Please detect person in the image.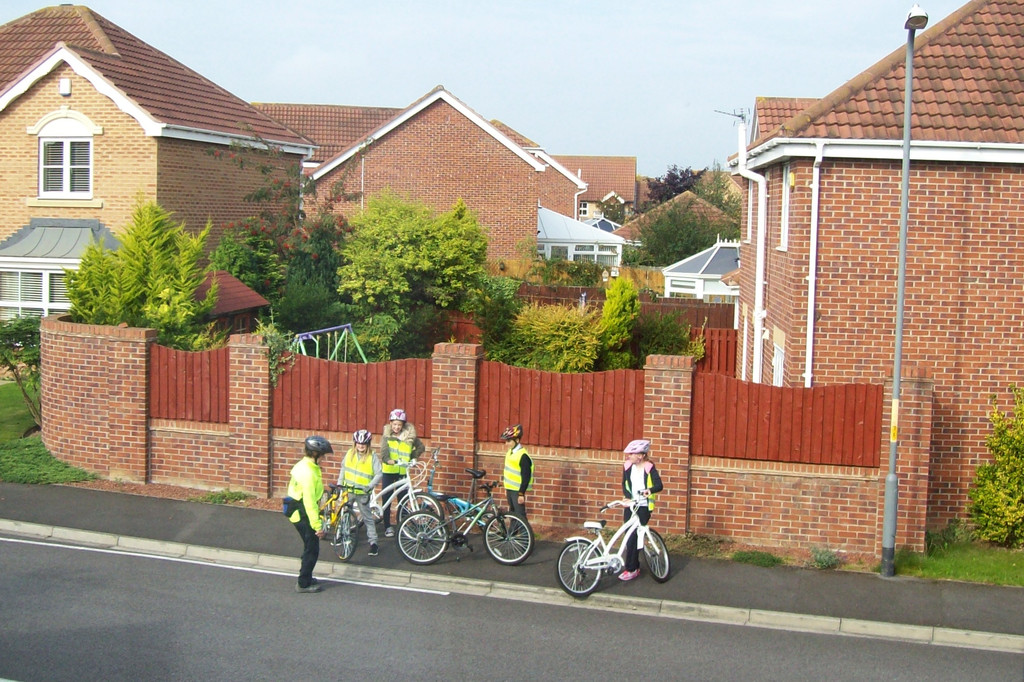
378:405:426:515.
